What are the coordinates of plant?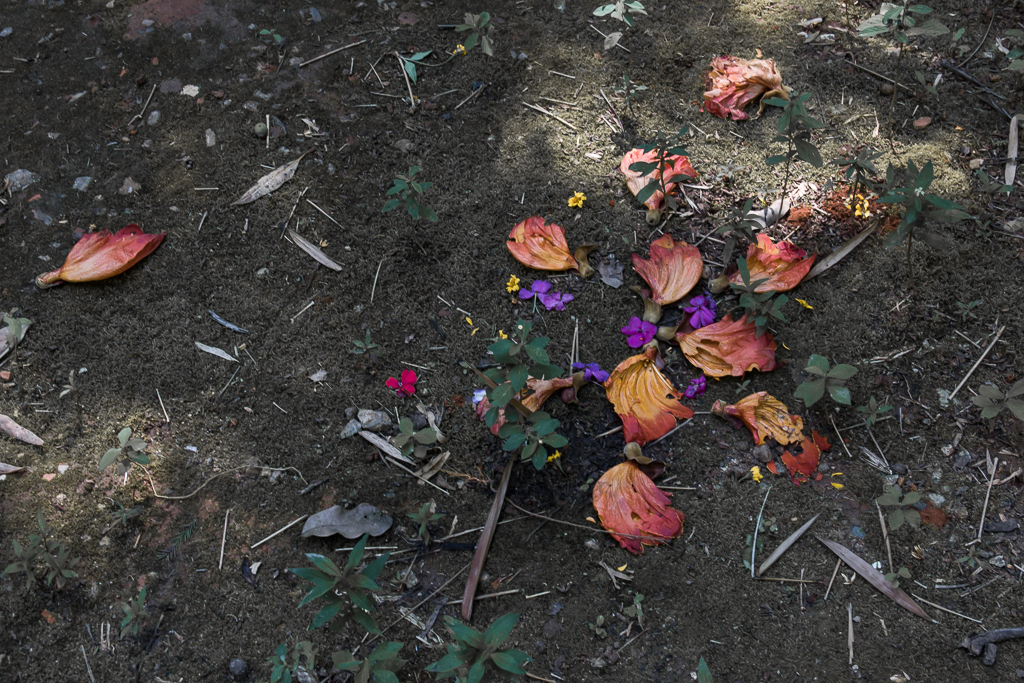
x1=390 y1=411 x2=441 y2=463.
